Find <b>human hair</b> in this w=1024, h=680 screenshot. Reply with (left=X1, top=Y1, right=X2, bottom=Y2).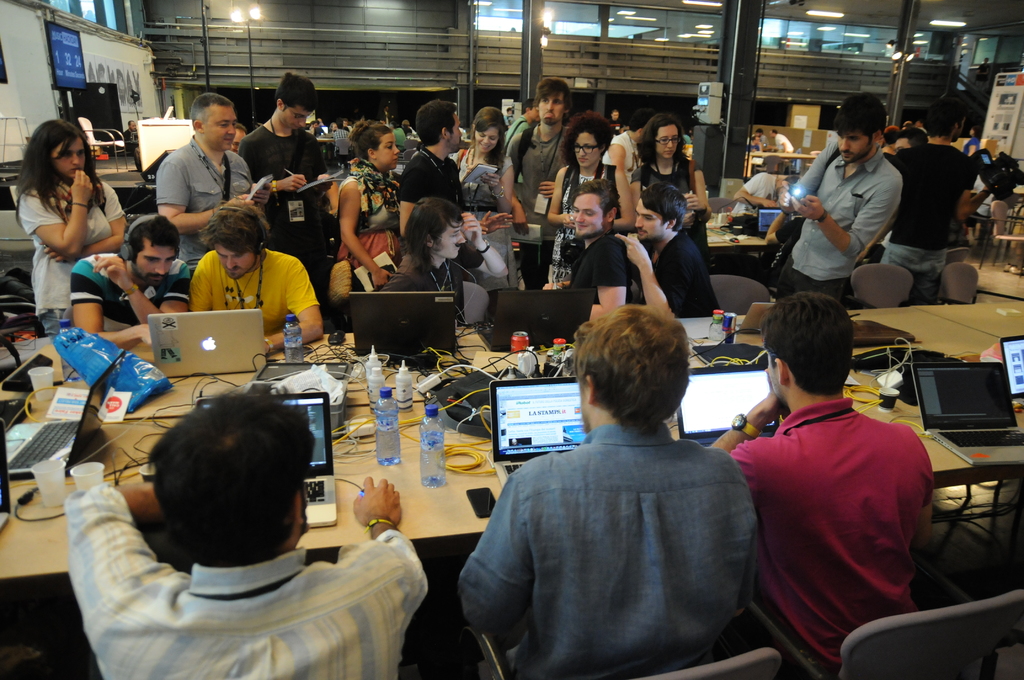
(left=639, top=111, right=687, bottom=166).
